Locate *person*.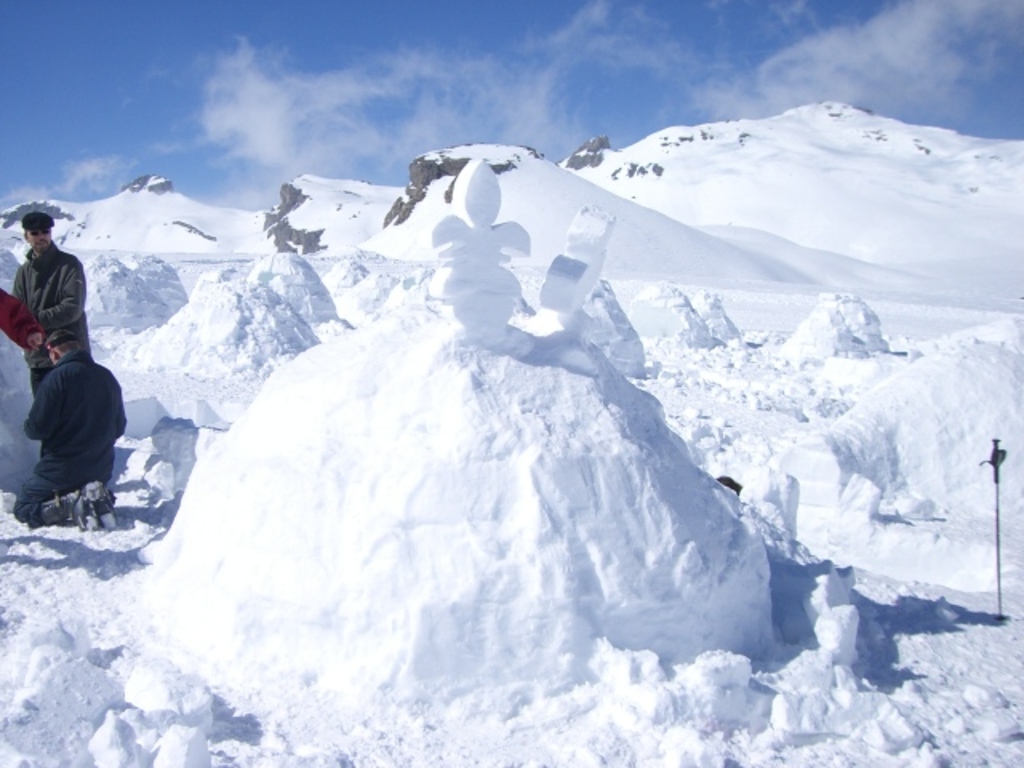
Bounding box: (13,210,85,453).
